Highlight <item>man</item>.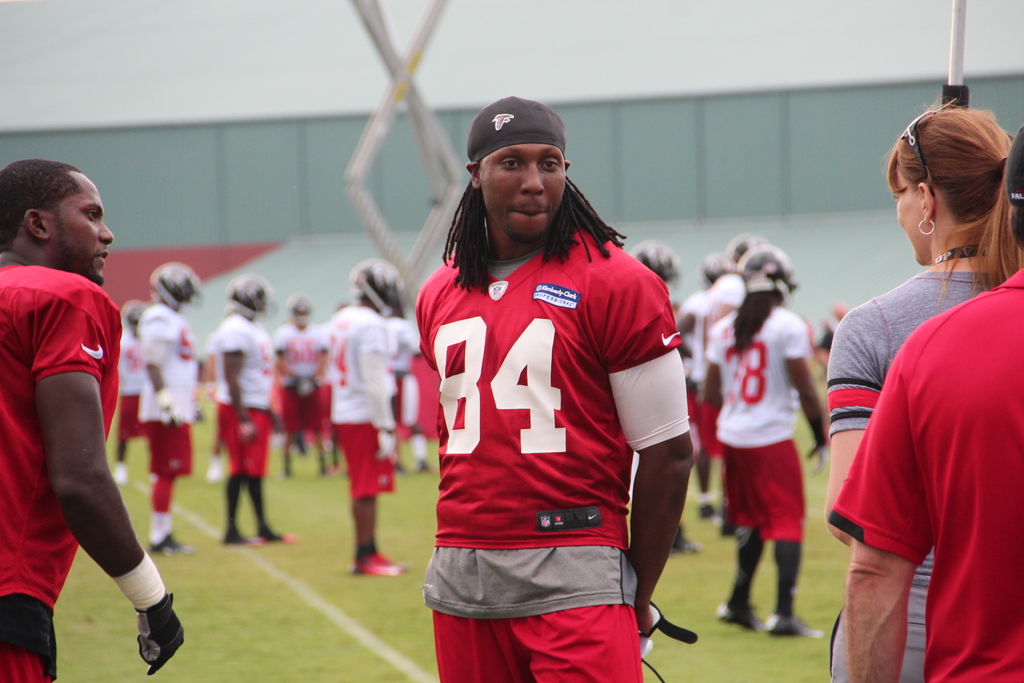
Highlighted region: bbox=[141, 259, 199, 556].
